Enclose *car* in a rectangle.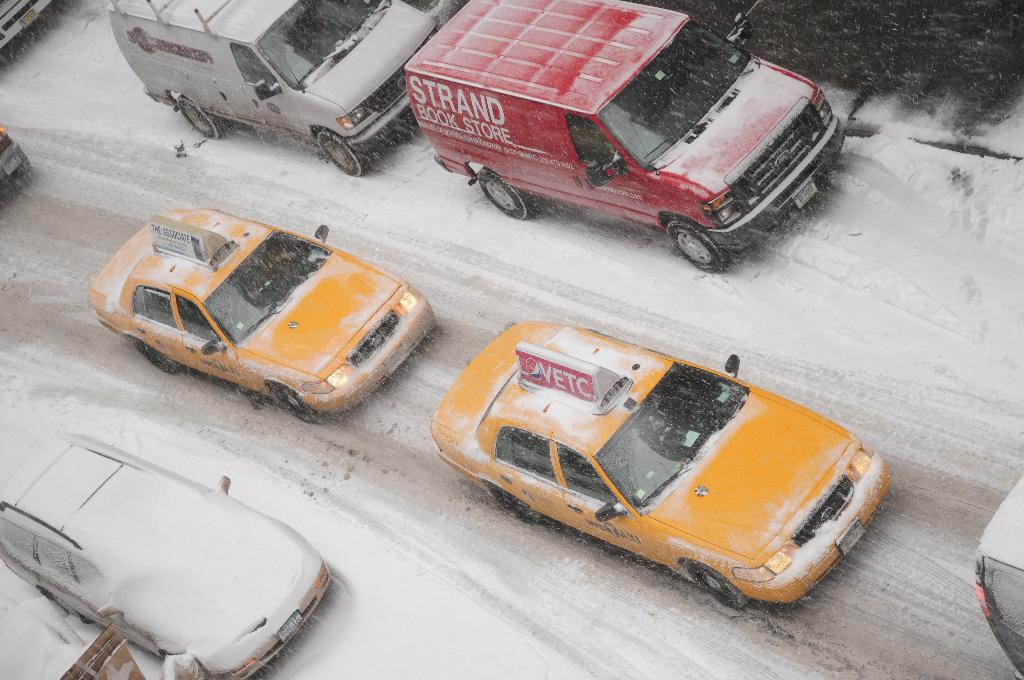
(left=83, top=204, right=442, bottom=426).
